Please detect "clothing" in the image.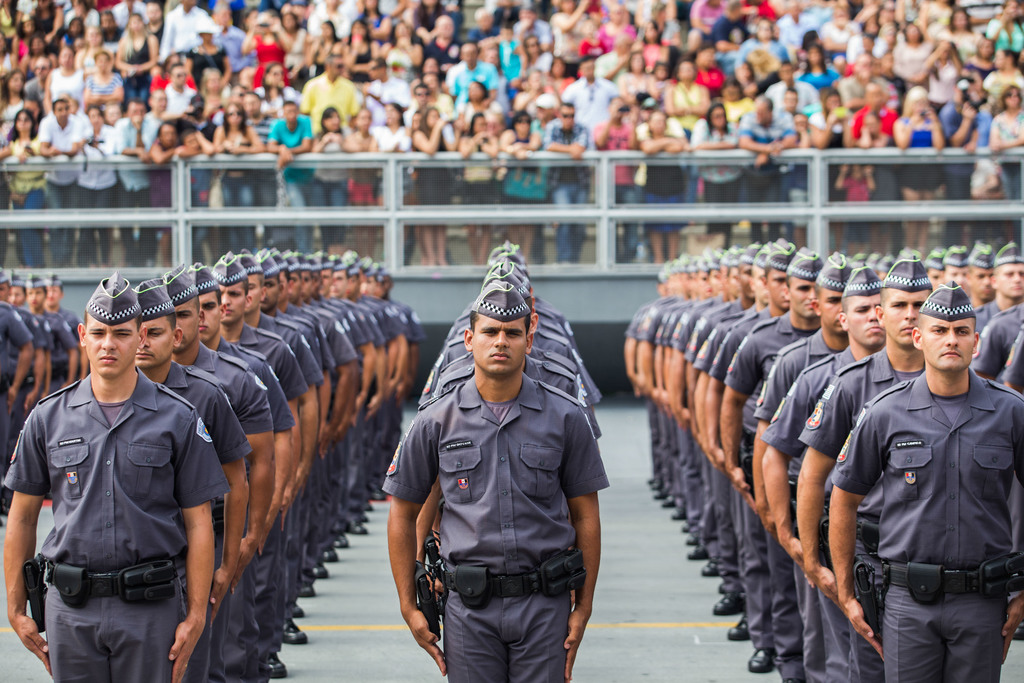
l=986, t=19, r=1023, b=63.
